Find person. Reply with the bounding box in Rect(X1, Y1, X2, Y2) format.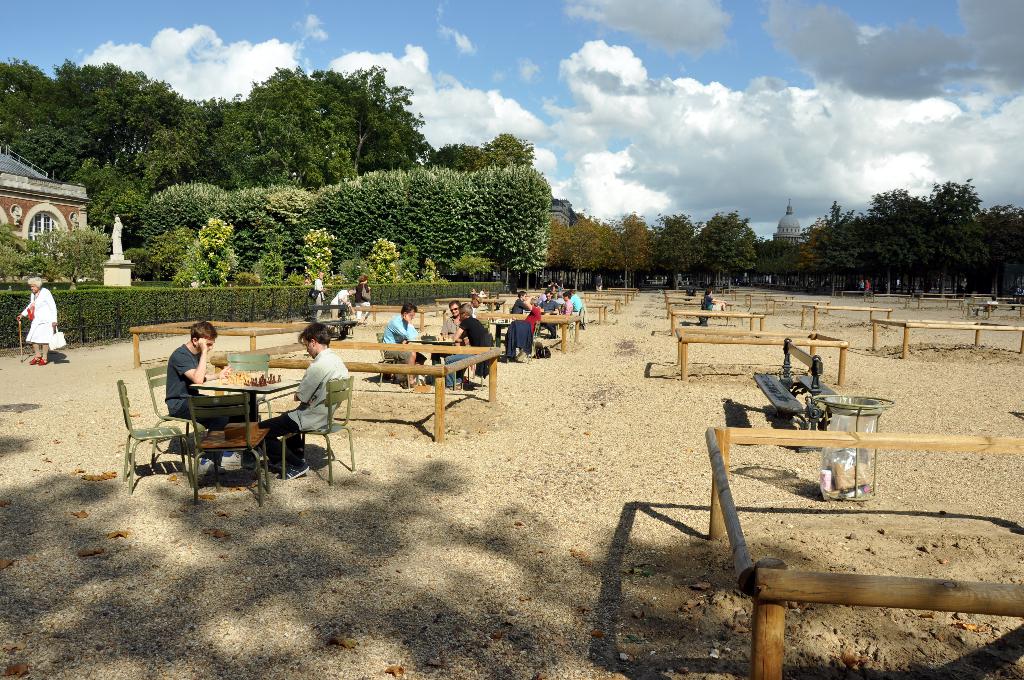
Rect(15, 280, 58, 364).
